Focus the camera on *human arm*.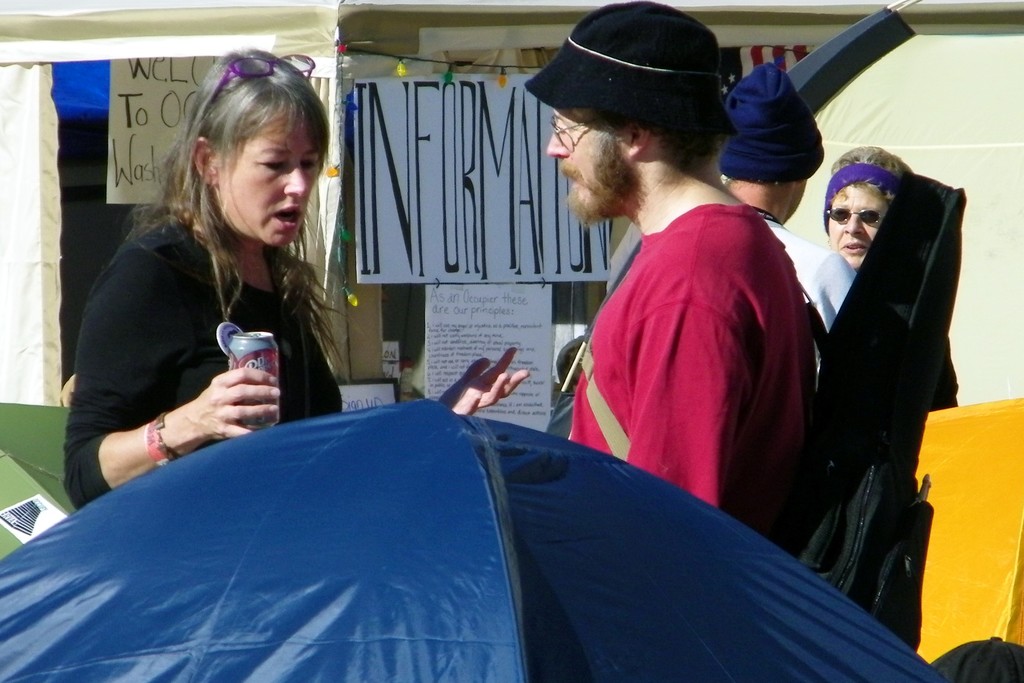
Focus region: left=625, top=238, right=758, bottom=519.
